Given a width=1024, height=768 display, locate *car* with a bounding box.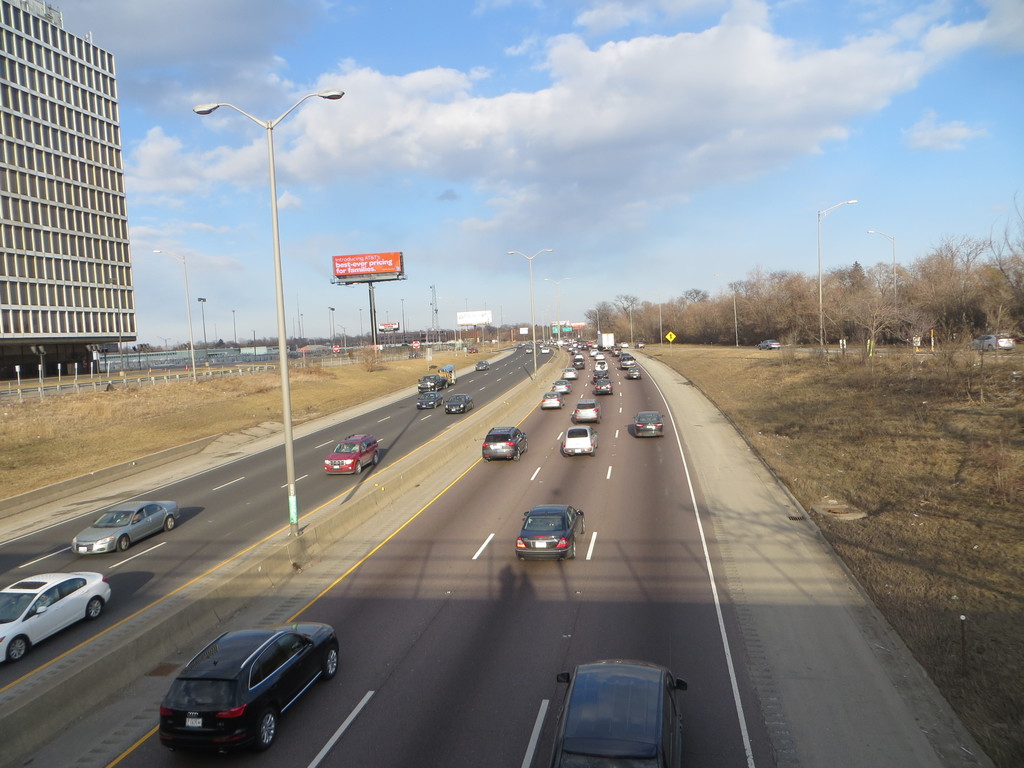
Located: crop(481, 425, 526, 460).
